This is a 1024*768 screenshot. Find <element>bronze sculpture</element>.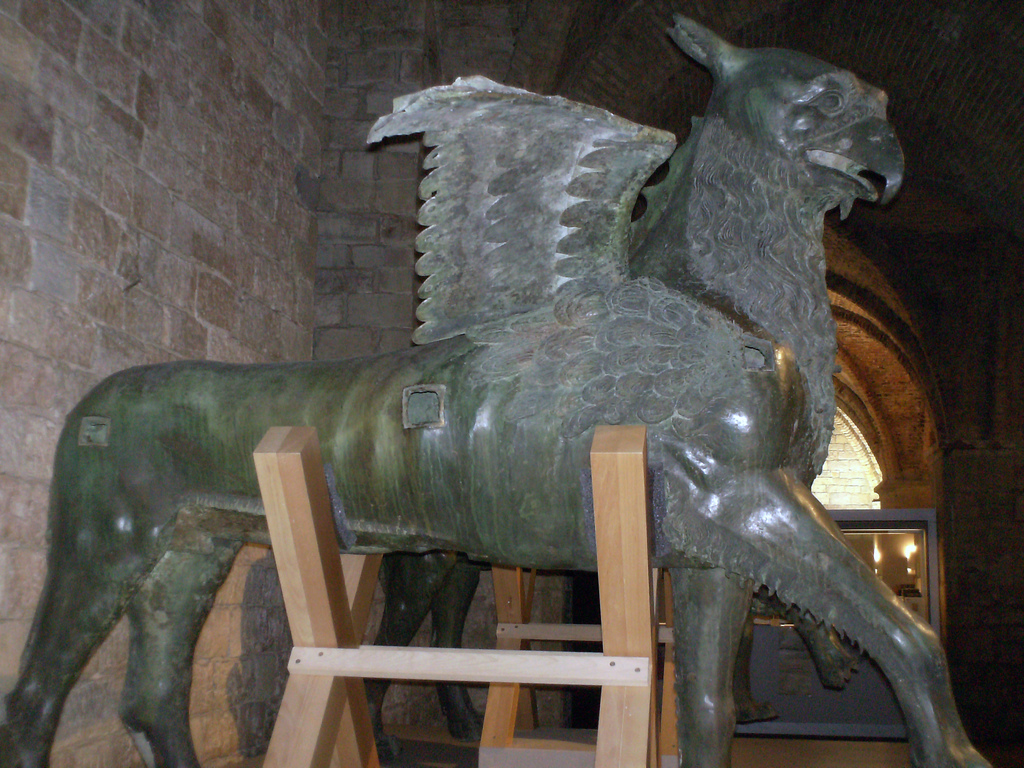
Bounding box: 84,42,978,719.
